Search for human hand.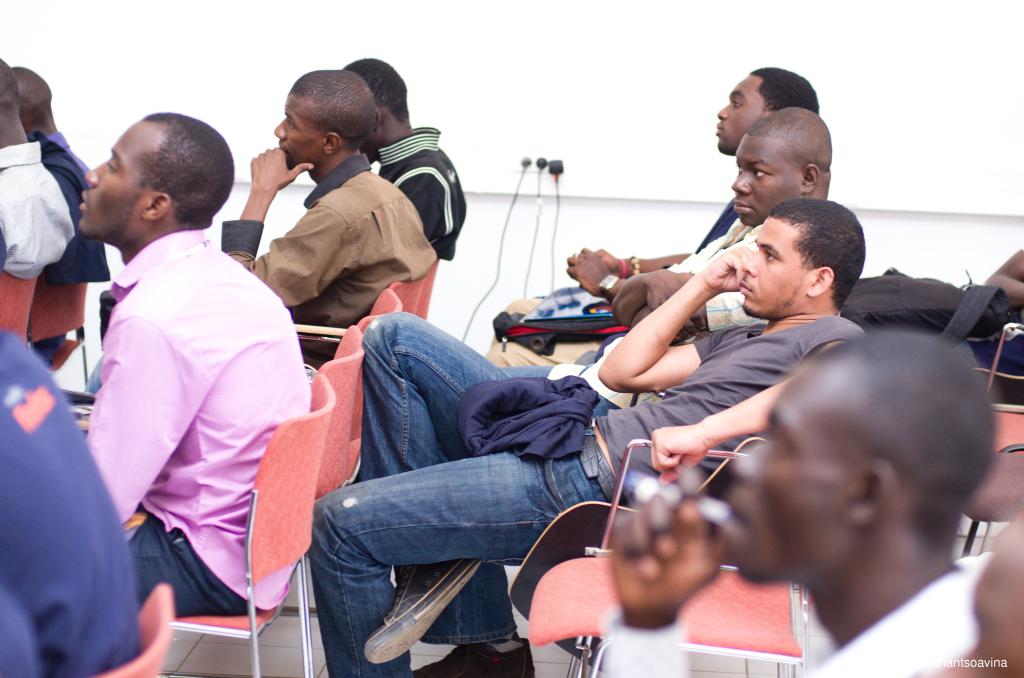
Found at crop(643, 267, 709, 343).
